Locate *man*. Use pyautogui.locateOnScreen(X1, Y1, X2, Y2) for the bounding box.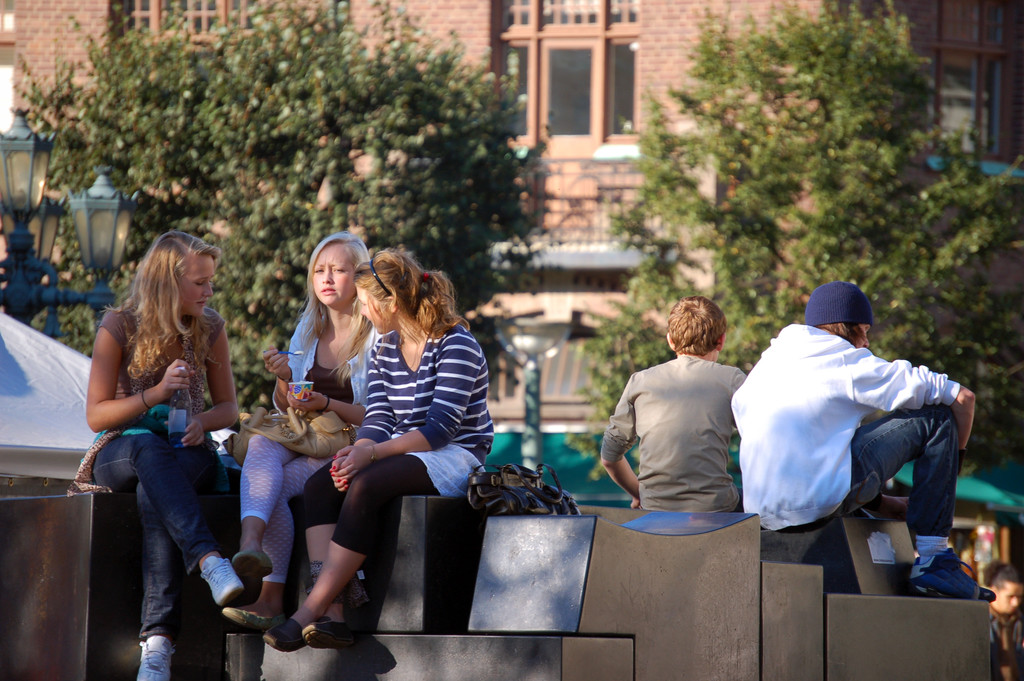
pyautogui.locateOnScreen(732, 279, 991, 595).
